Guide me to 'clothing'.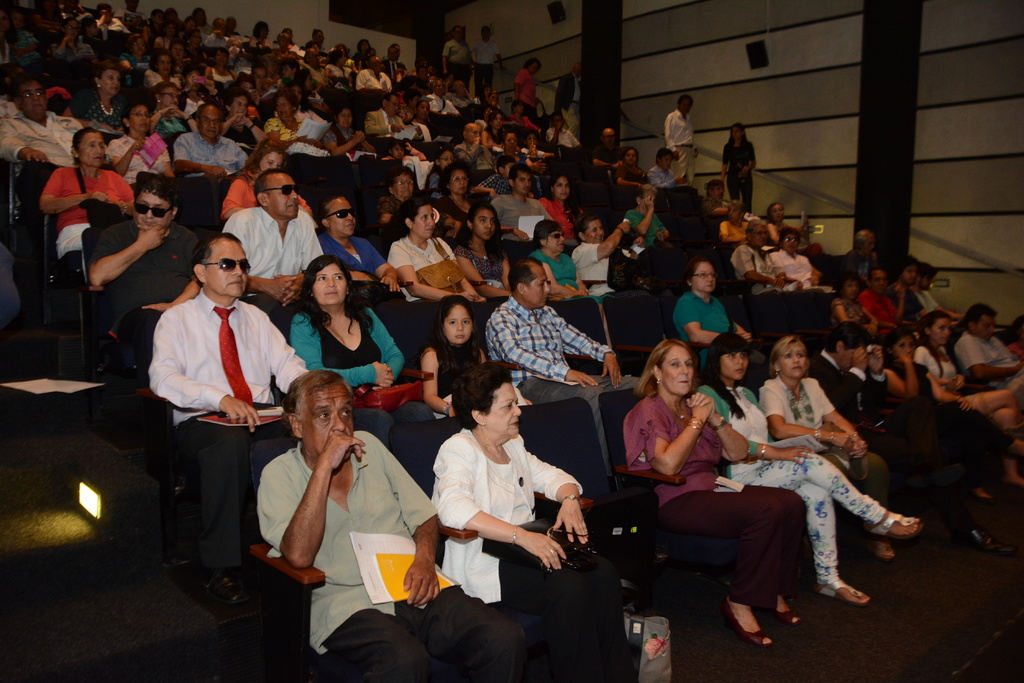
Guidance: box(502, 153, 528, 170).
